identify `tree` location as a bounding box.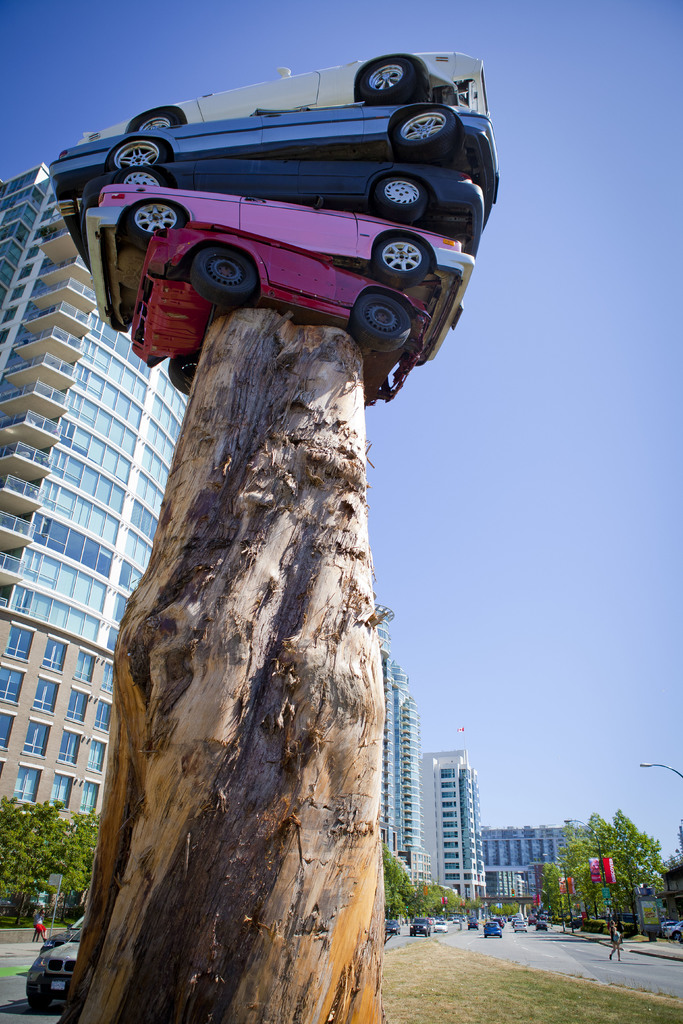
{"left": 0, "top": 796, "right": 110, "bottom": 930}.
